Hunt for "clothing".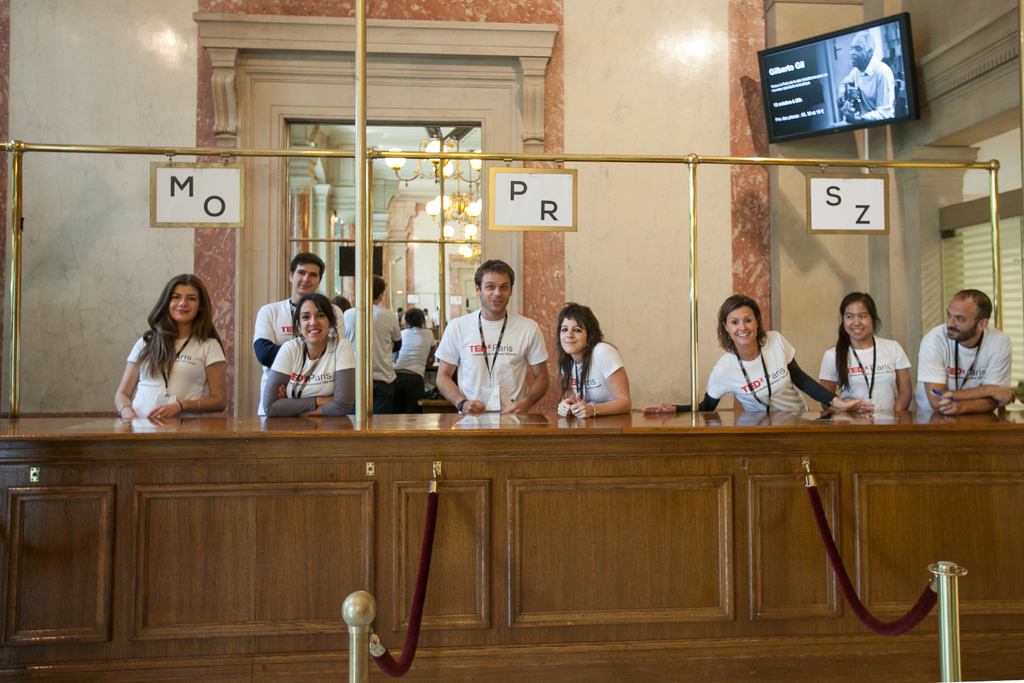
Hunted down at 252:297:349:415.
